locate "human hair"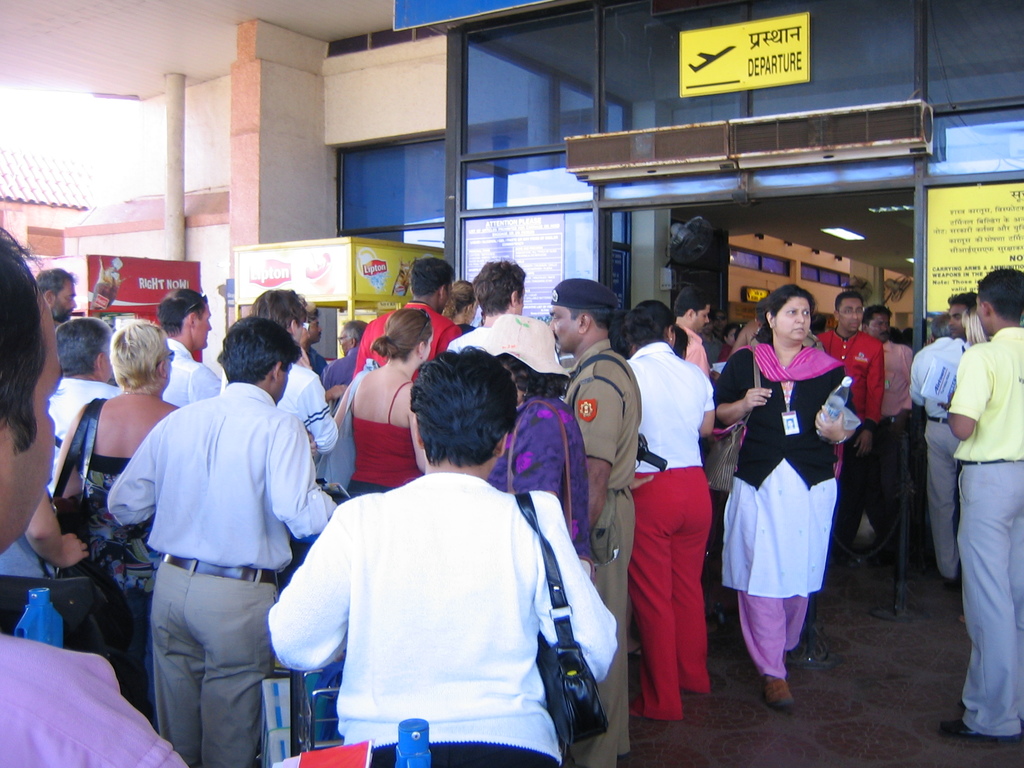
l=218, t=314, r=301, b=383
